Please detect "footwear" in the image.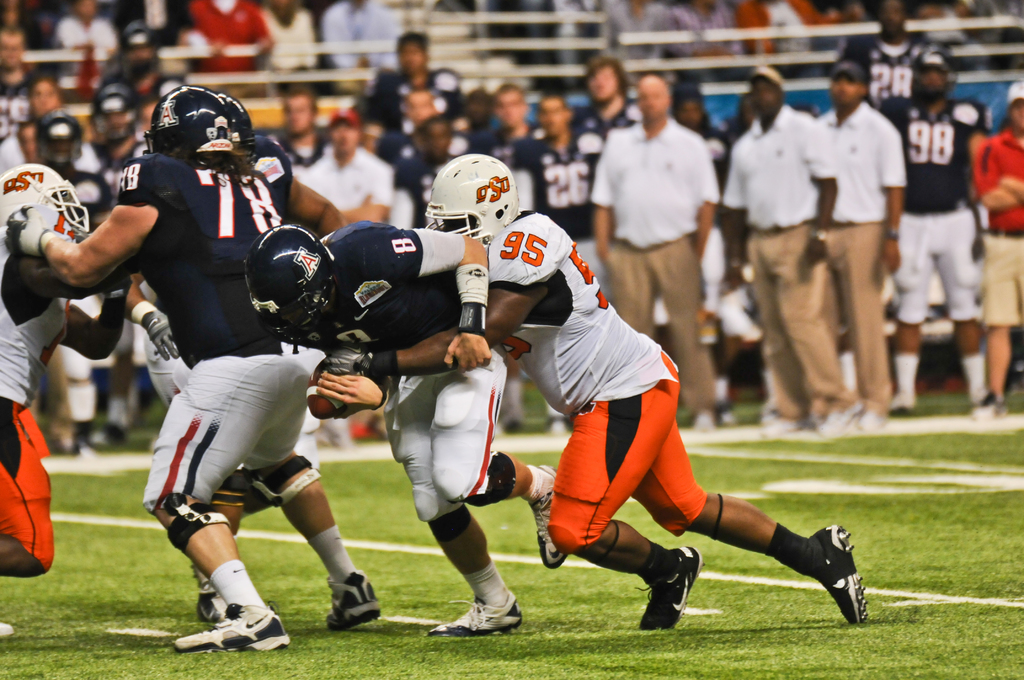
166/602/295/660.
